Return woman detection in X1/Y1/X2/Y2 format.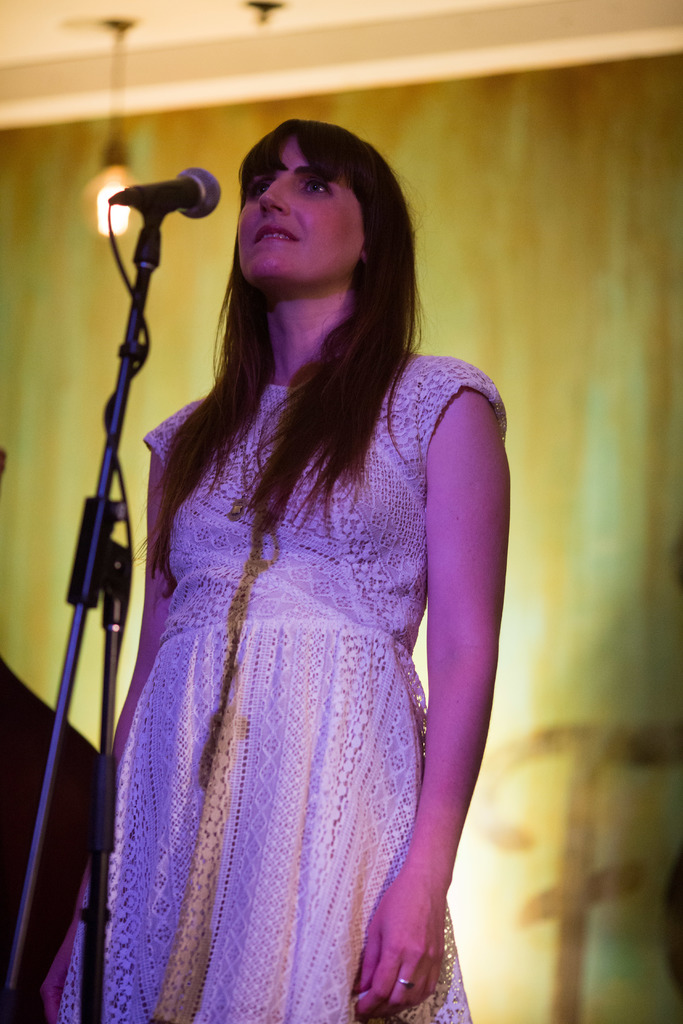
40/118/525/1023.
